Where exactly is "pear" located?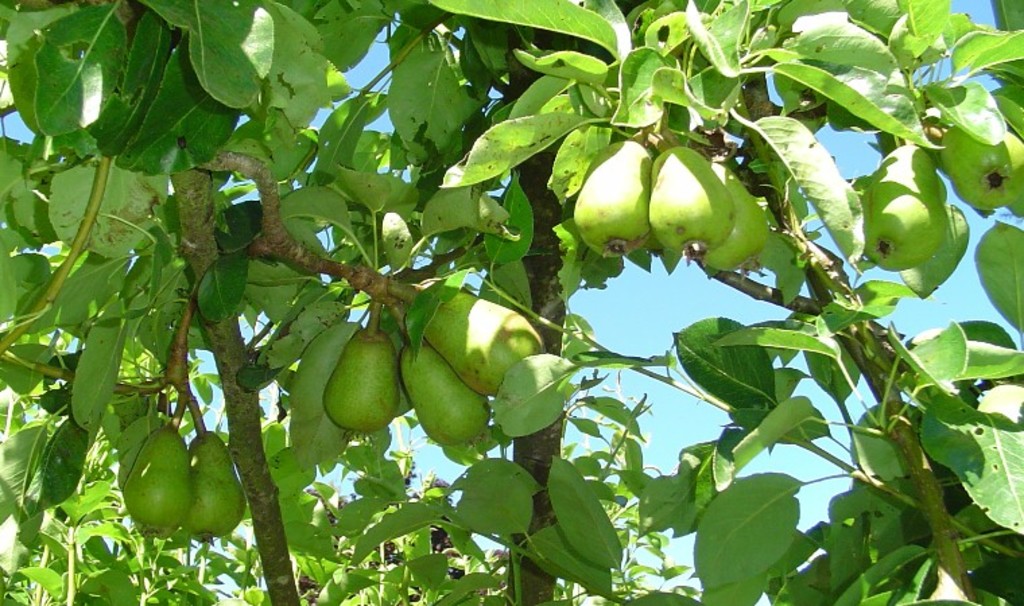
Its bounding box is detection(645, 149, 732, 253).
